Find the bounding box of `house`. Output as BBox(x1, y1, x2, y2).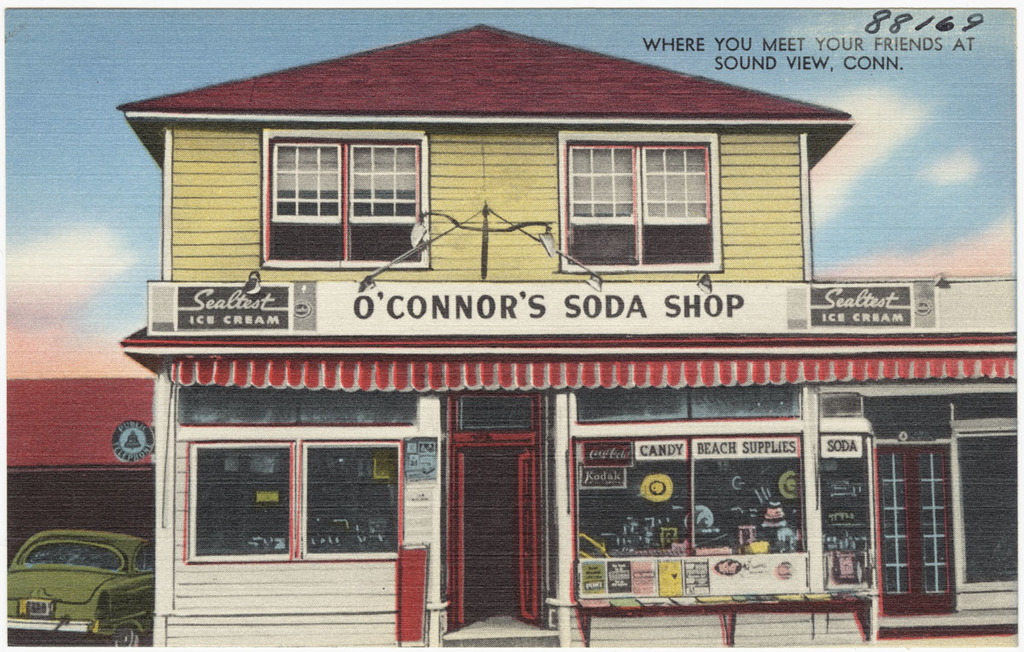
BBox(124, 16, 847, 359).
